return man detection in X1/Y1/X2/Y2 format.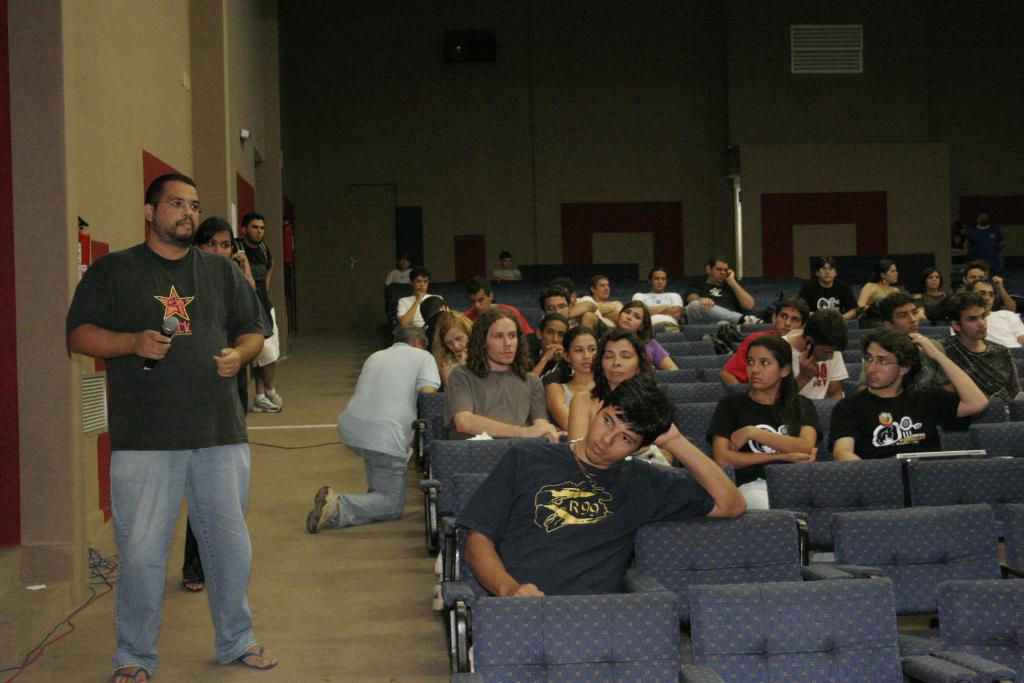
386/256/412/284.
